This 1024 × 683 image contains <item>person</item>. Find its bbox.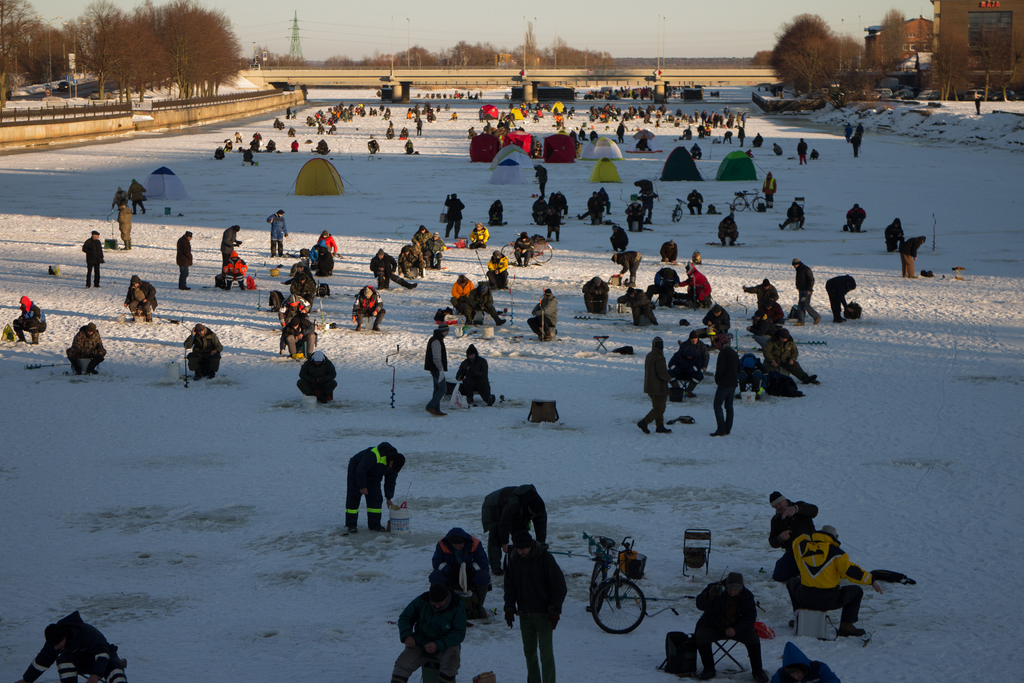
{"x1": 723, "y1": 129, "x2": 733, "y2": 143}.
